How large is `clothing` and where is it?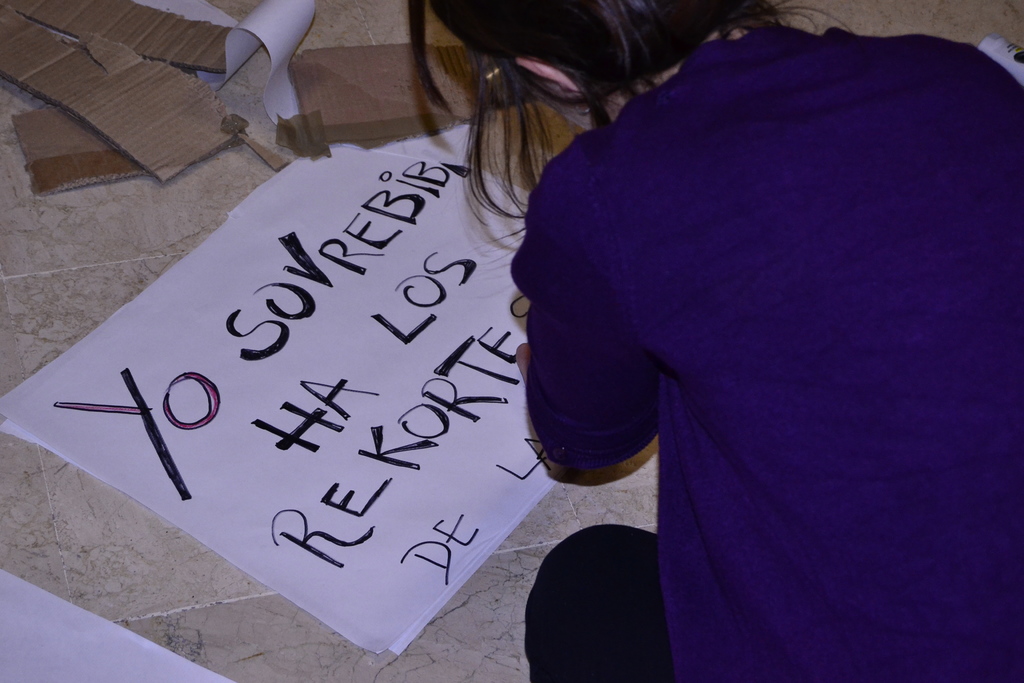
Bounding box: crop(540, 0, 992, 621).
